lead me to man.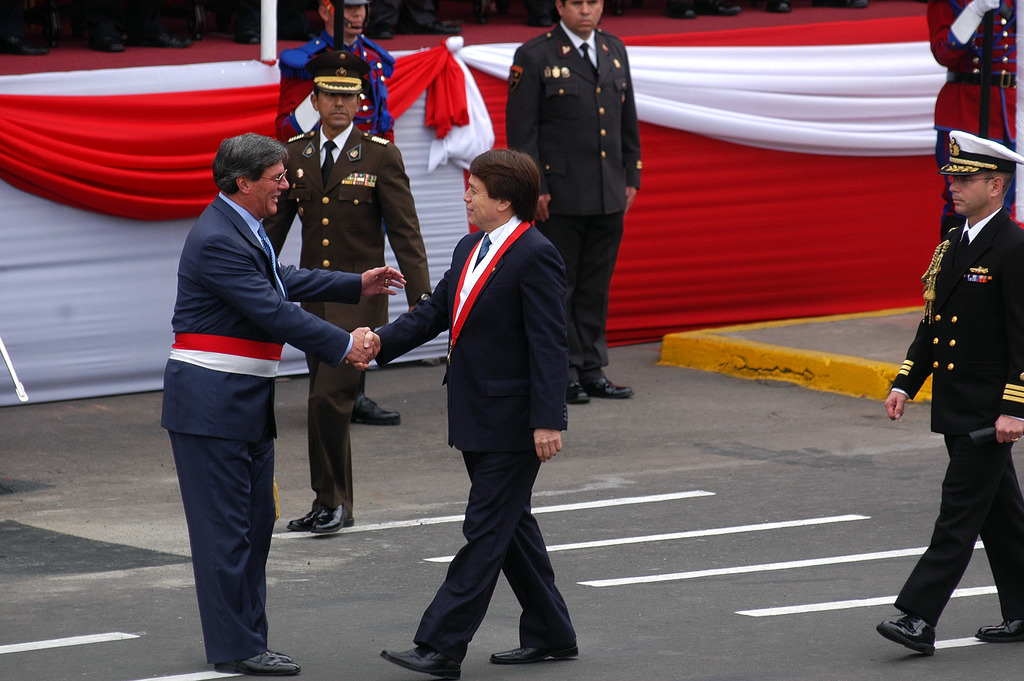
Lead to [x1=154, y1=94, x2=341, y2=661].
